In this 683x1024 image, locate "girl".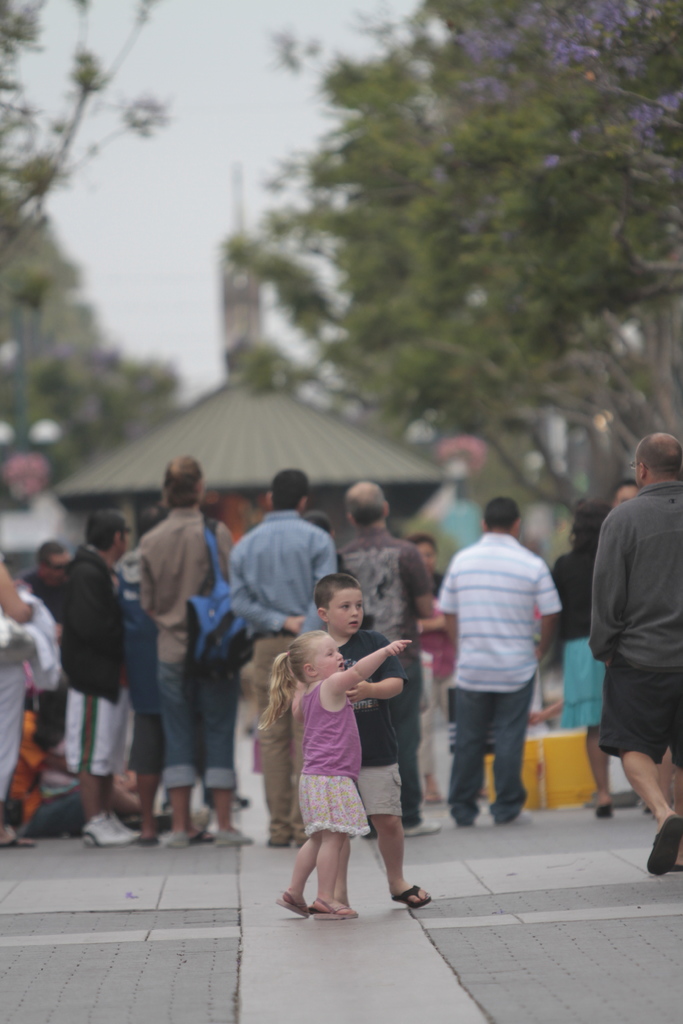
Bounding box: rect(259, 630, 420, 907).
